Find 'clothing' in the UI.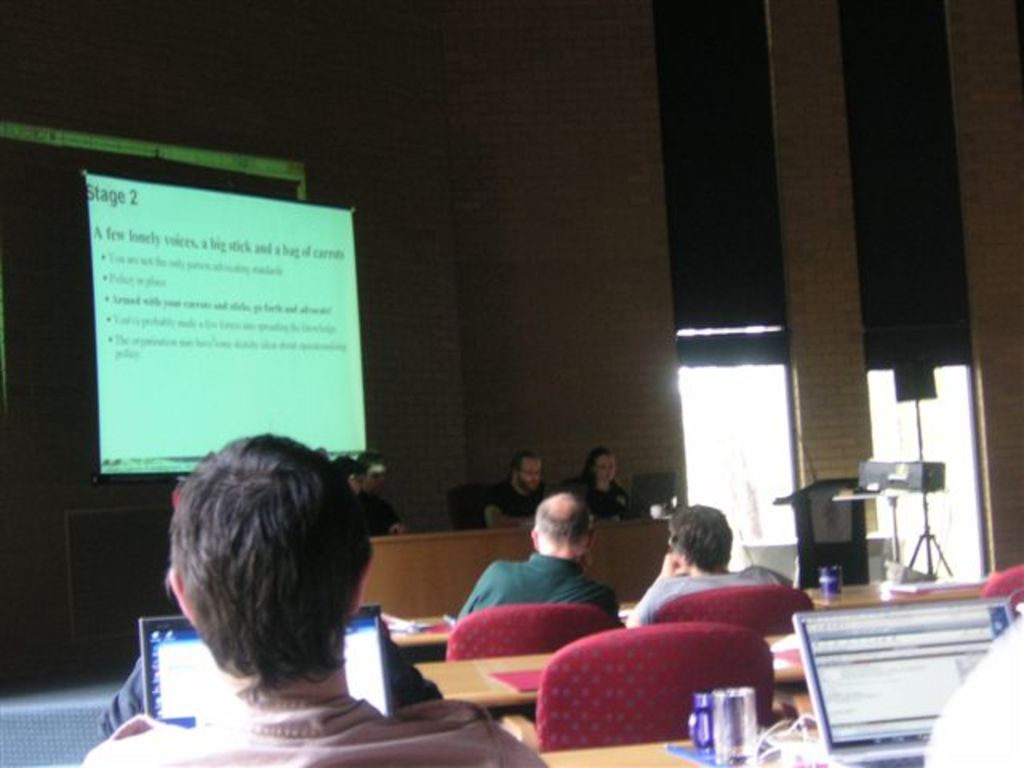
UI element at crop(366, 494, 398, 539).
